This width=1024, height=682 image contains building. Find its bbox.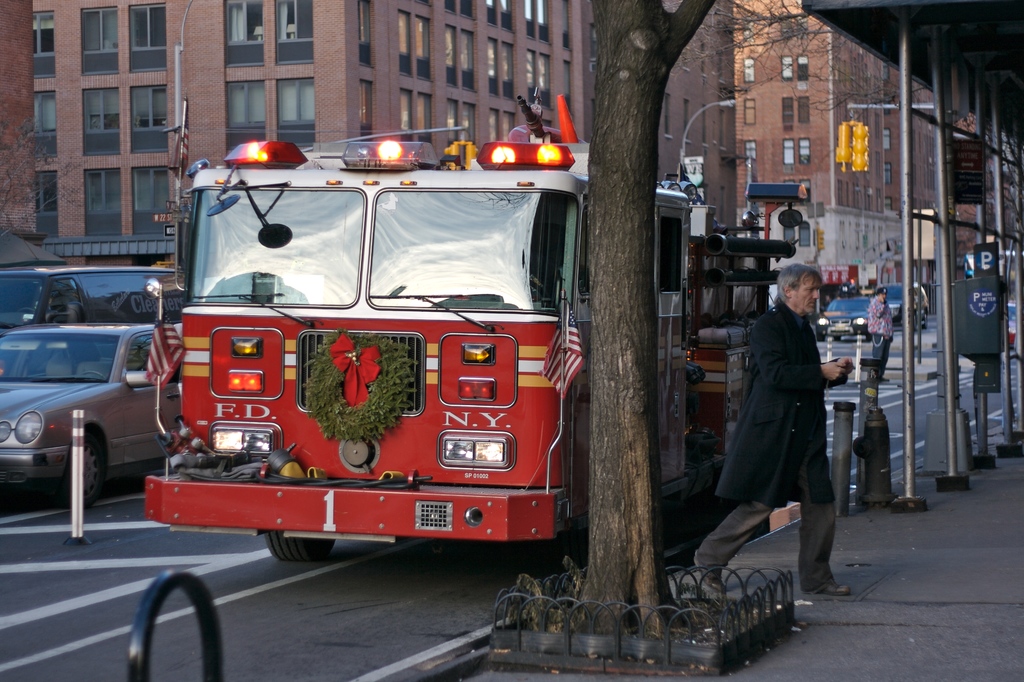
{"x1": 739, "y1": 0, "x2": 886, "y2": 286}.
